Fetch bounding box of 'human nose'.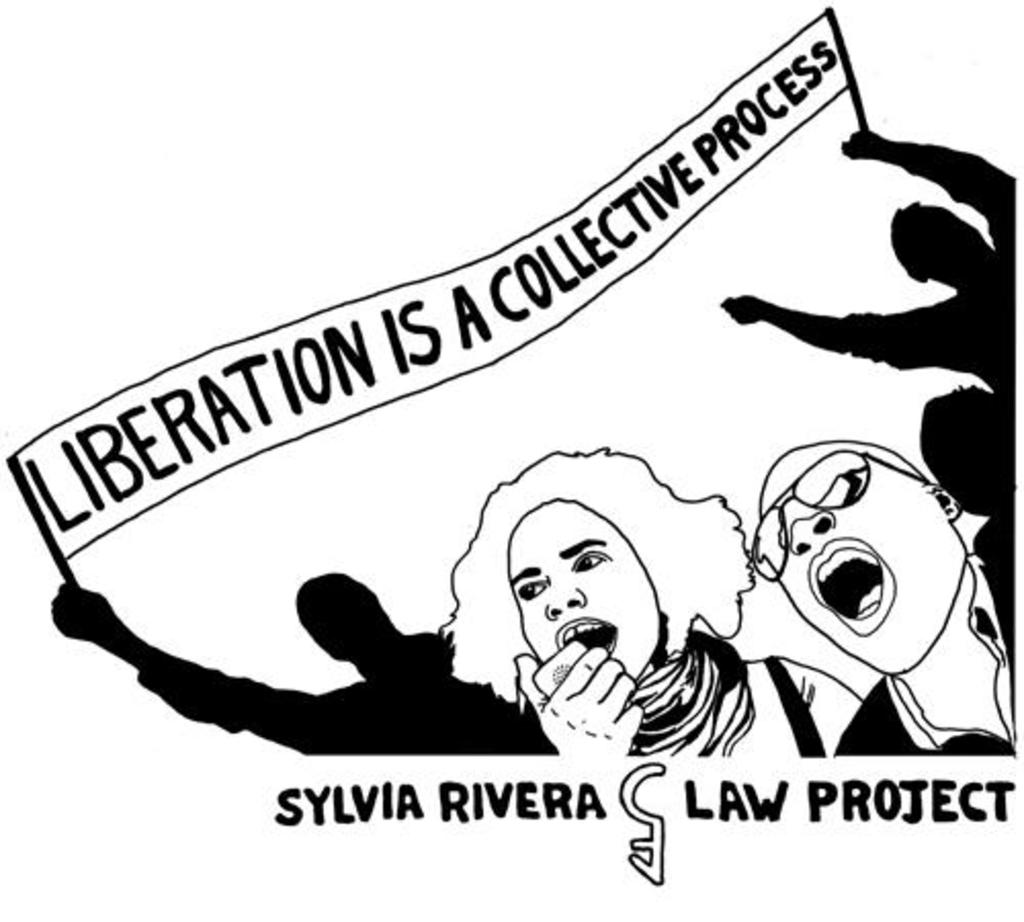
Bbox: select_region(549, 572, 588, 621).
